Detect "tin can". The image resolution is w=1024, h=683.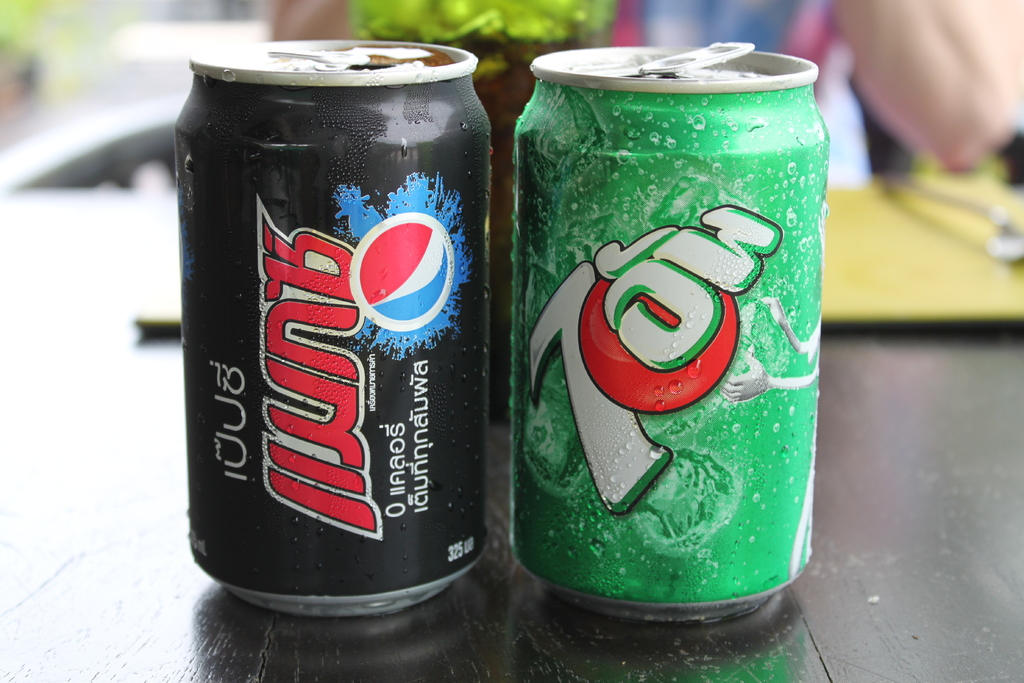
bbox=[509, 35, 826, 625].
